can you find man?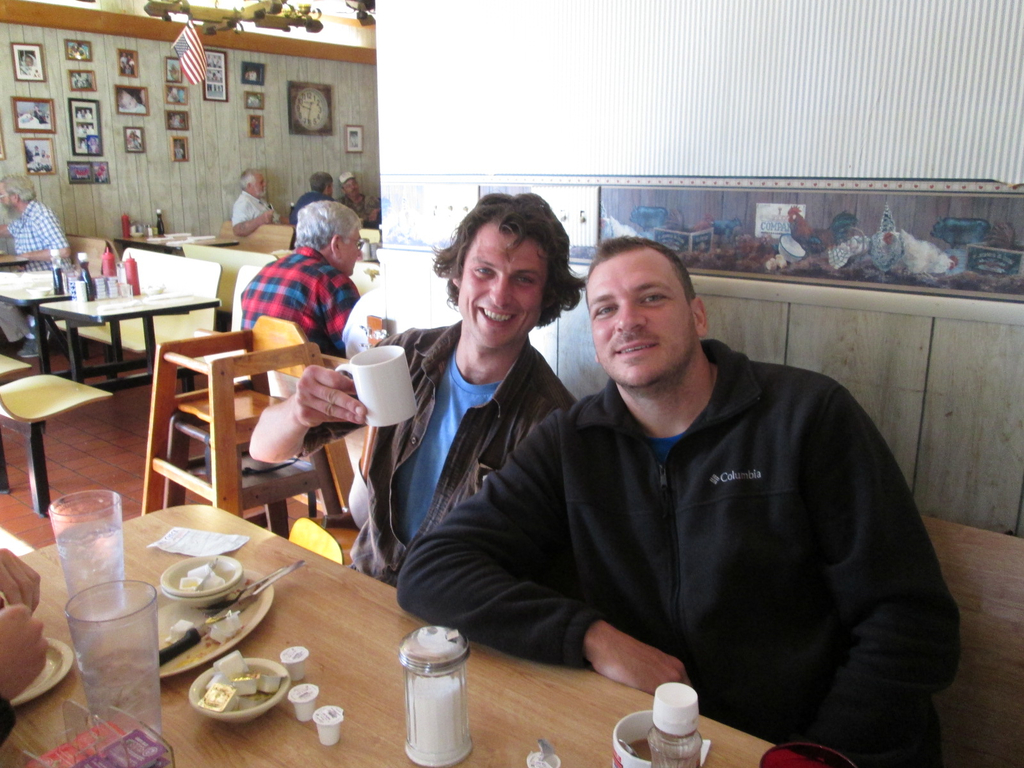
Yes, bounding box: select_region(392, 232, 970, 767).
